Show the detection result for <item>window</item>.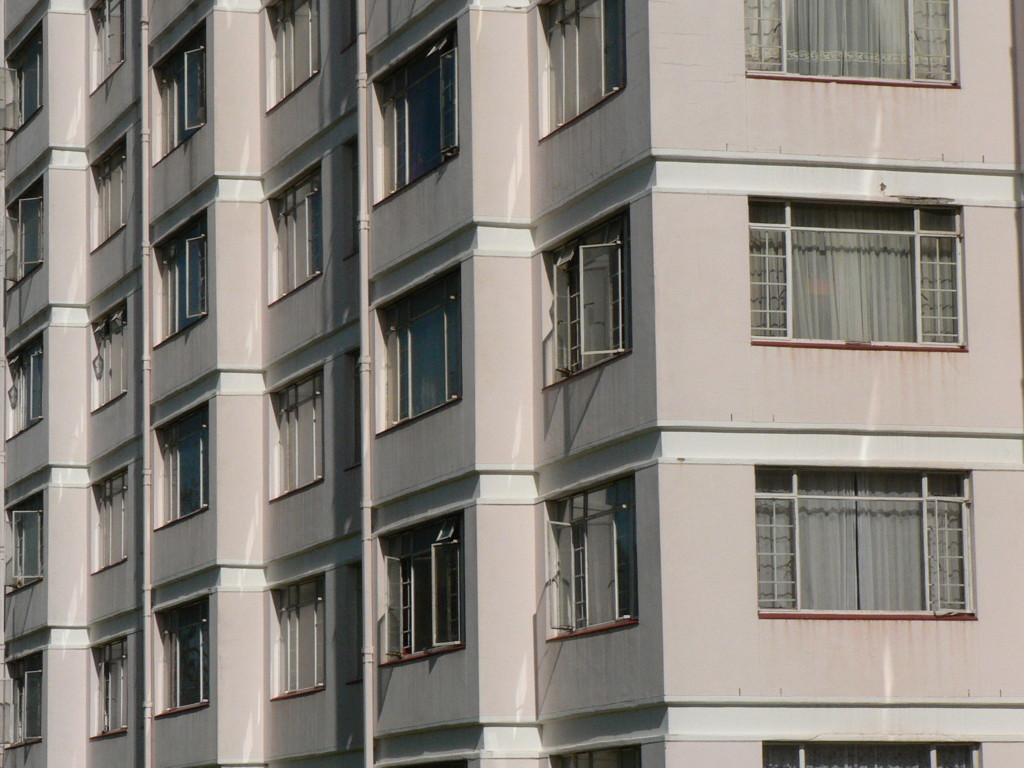
detection(93, 130, 133, 266).
